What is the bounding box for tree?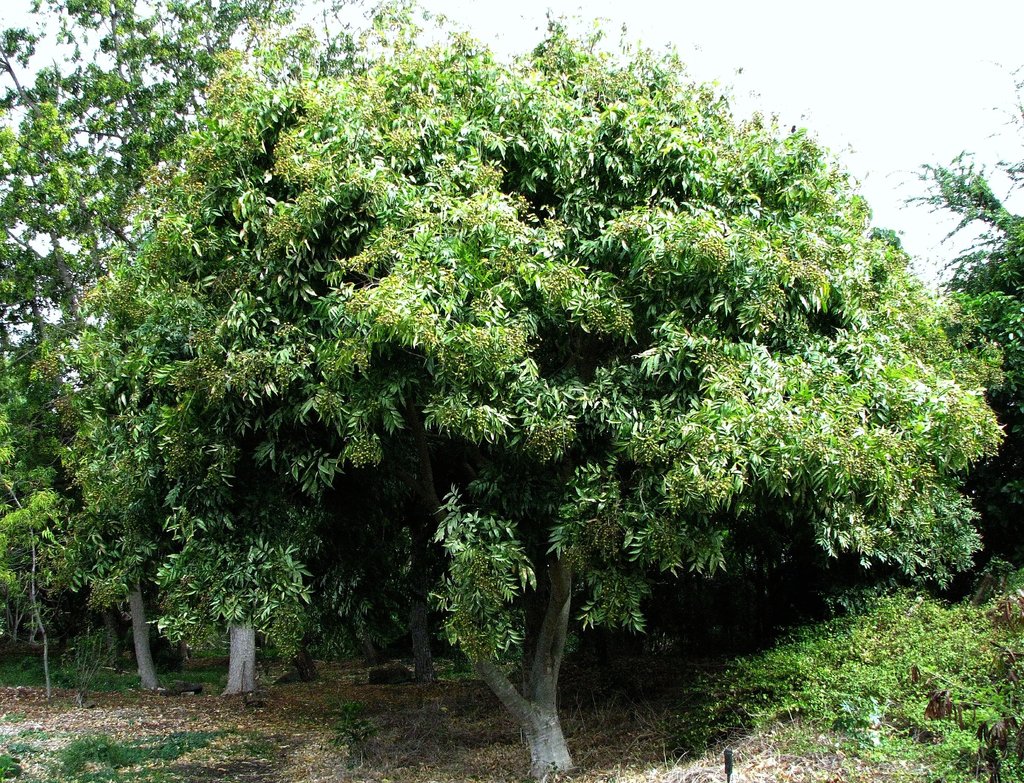
box(55, 13, 967, 702).
